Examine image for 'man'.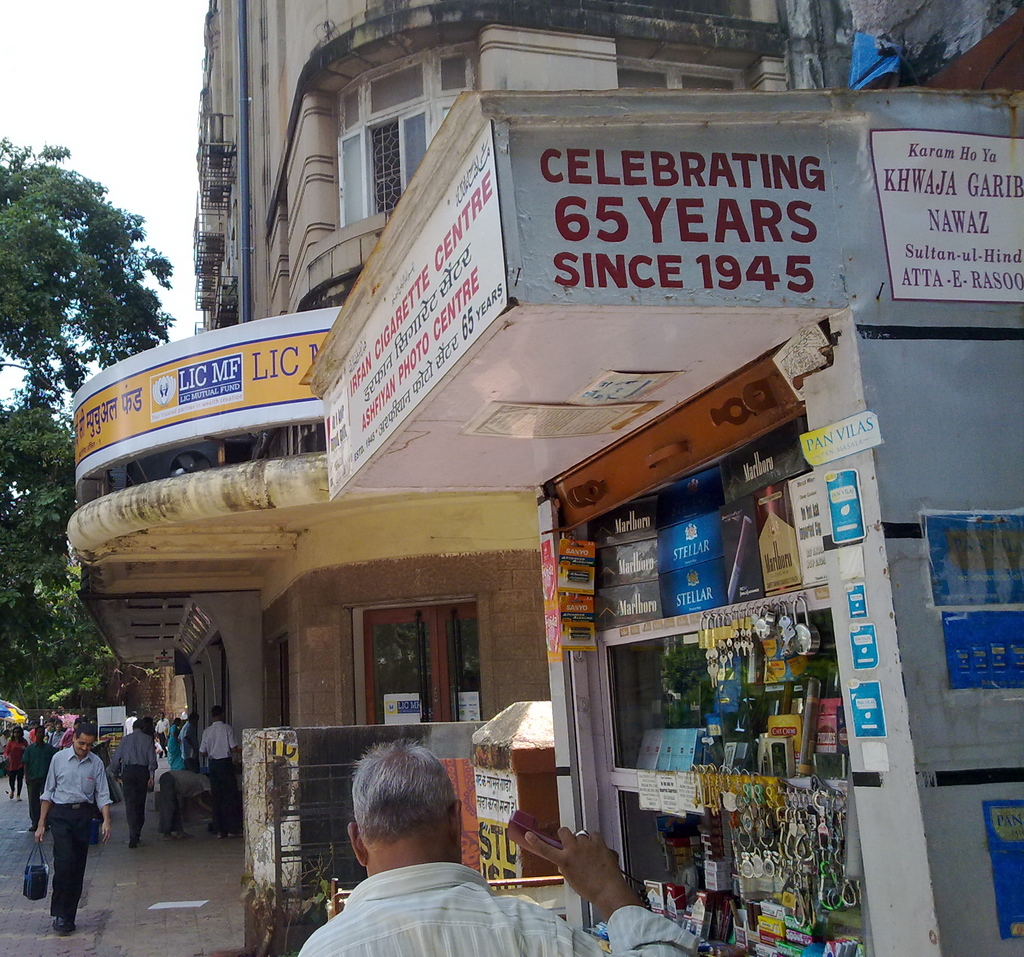
Examination result: Rect(198, 706, 243, 832).
